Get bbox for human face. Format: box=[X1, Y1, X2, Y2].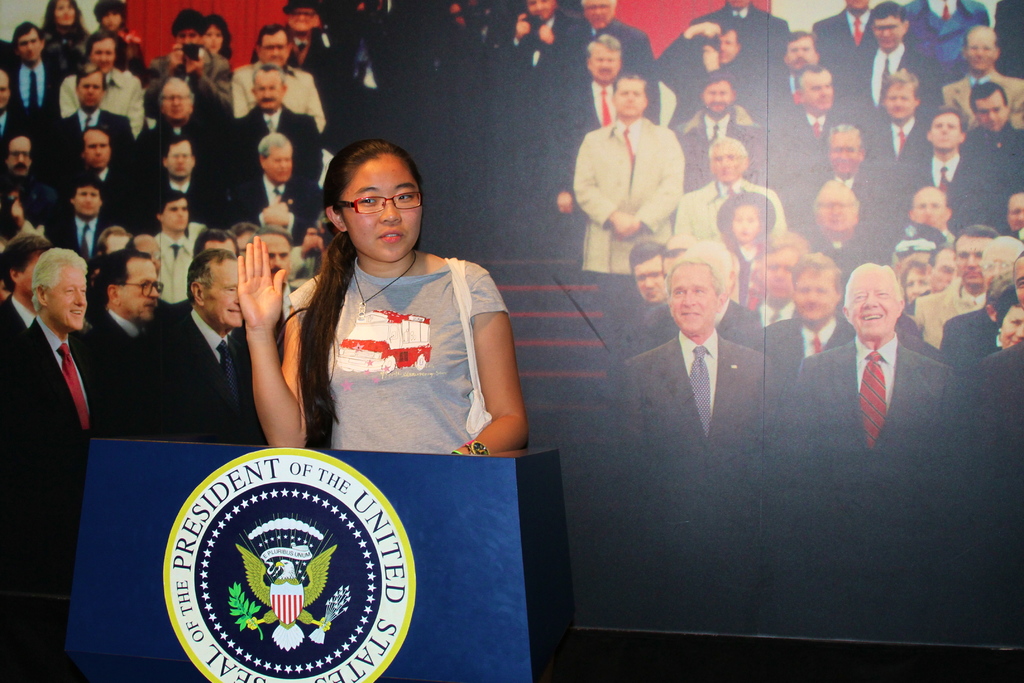
box=[285, 10, 312, 34].
